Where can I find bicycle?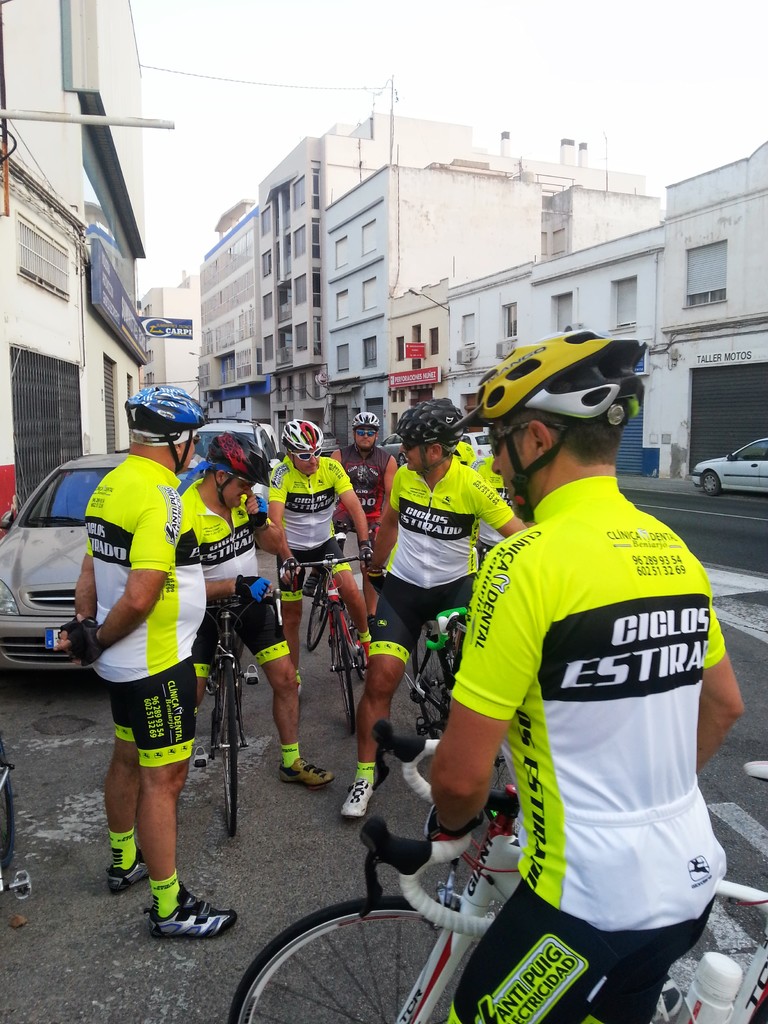
You can find it at BBox(403, 599, 524, 835).
